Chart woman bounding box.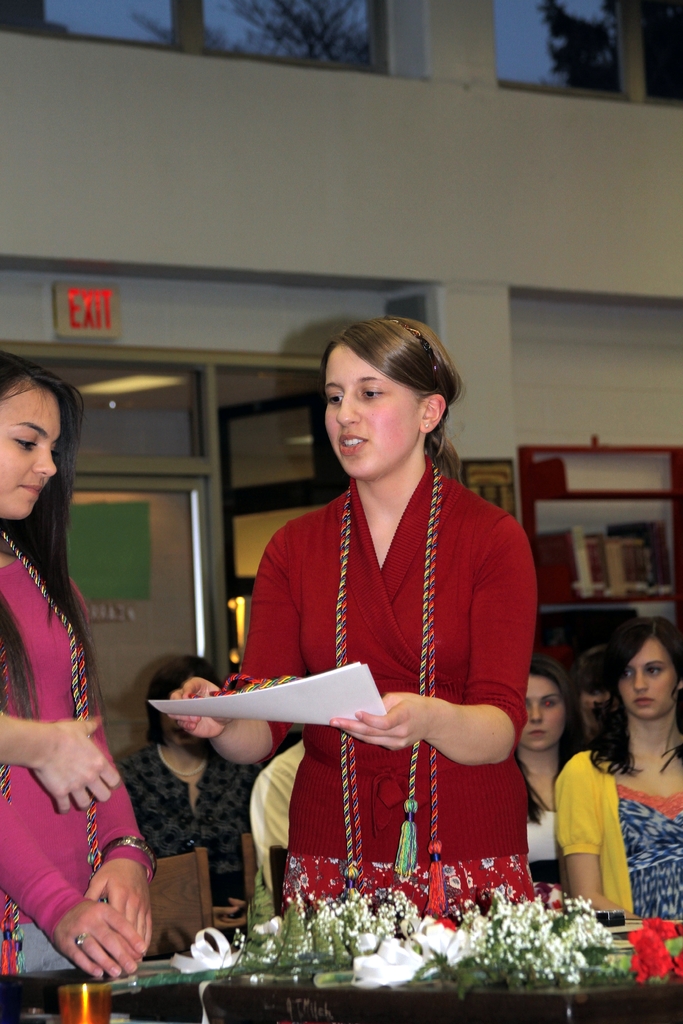
Charted: l=106, t=657, r=264, b=952.
